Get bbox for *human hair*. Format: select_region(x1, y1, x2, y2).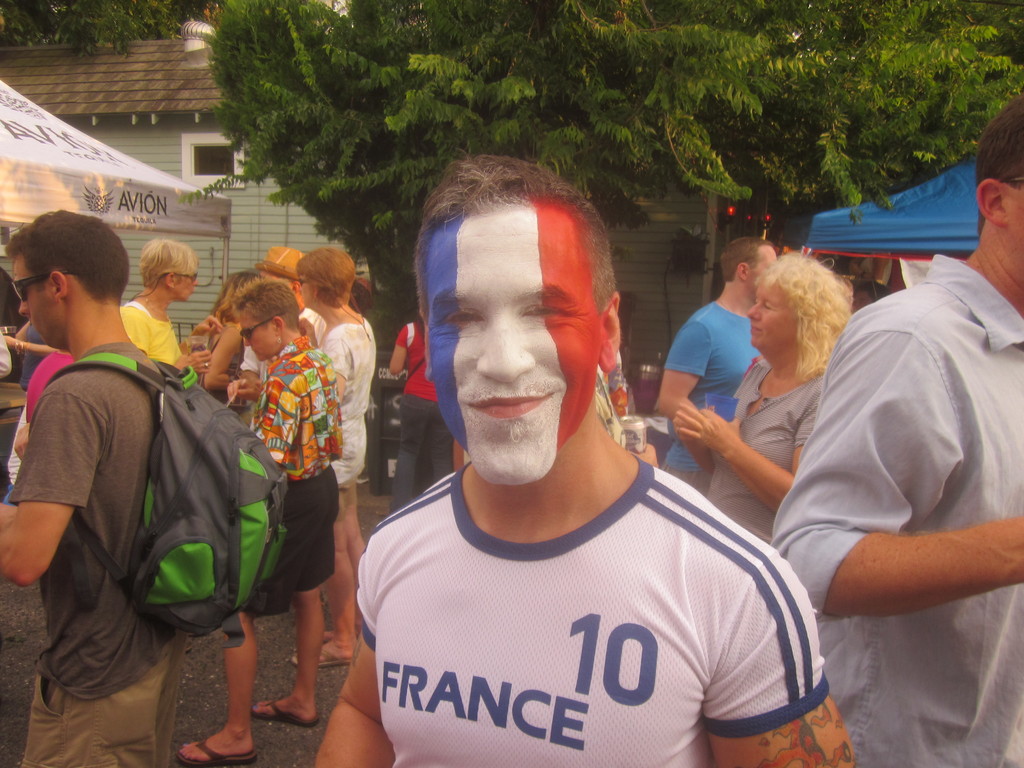
select_region(211, 268, 253, 314).
